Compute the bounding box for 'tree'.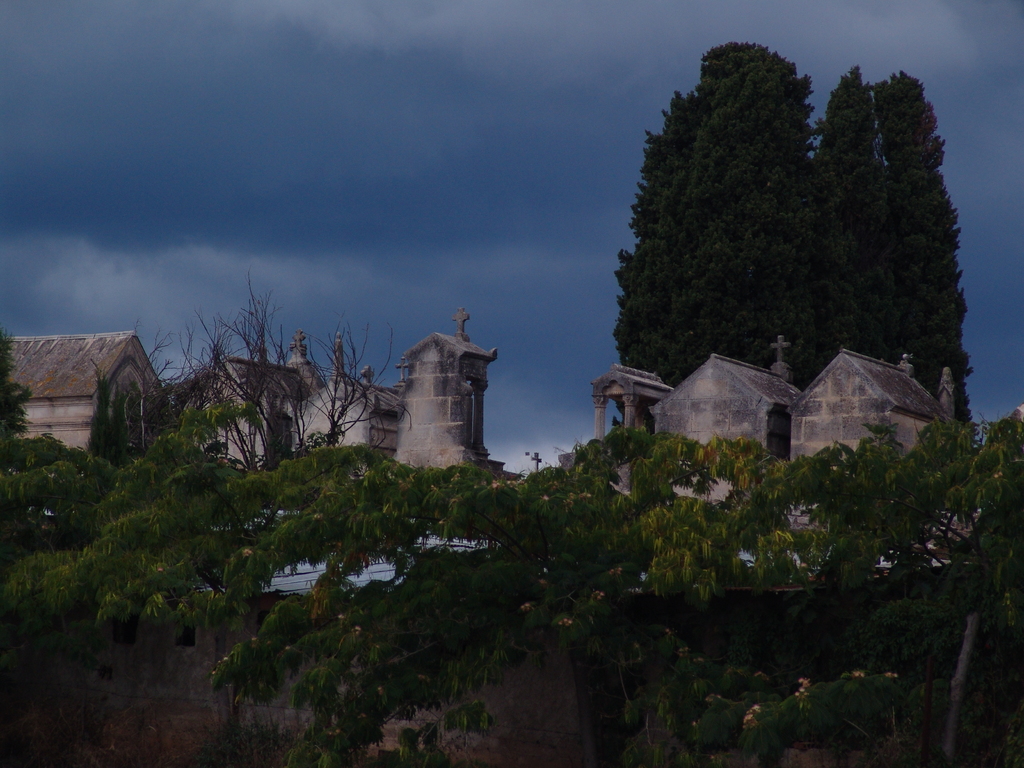
box(0, 322, 36, 460).
